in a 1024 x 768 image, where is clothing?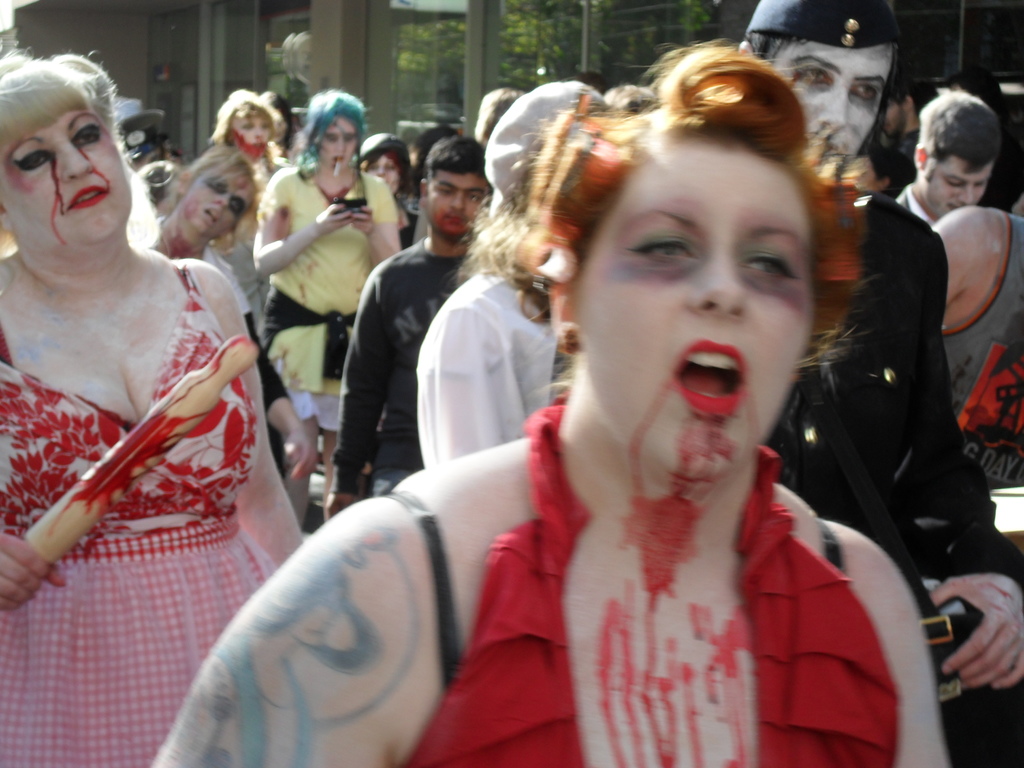
(x1=887, y1=183, x2=950, y2=228).
